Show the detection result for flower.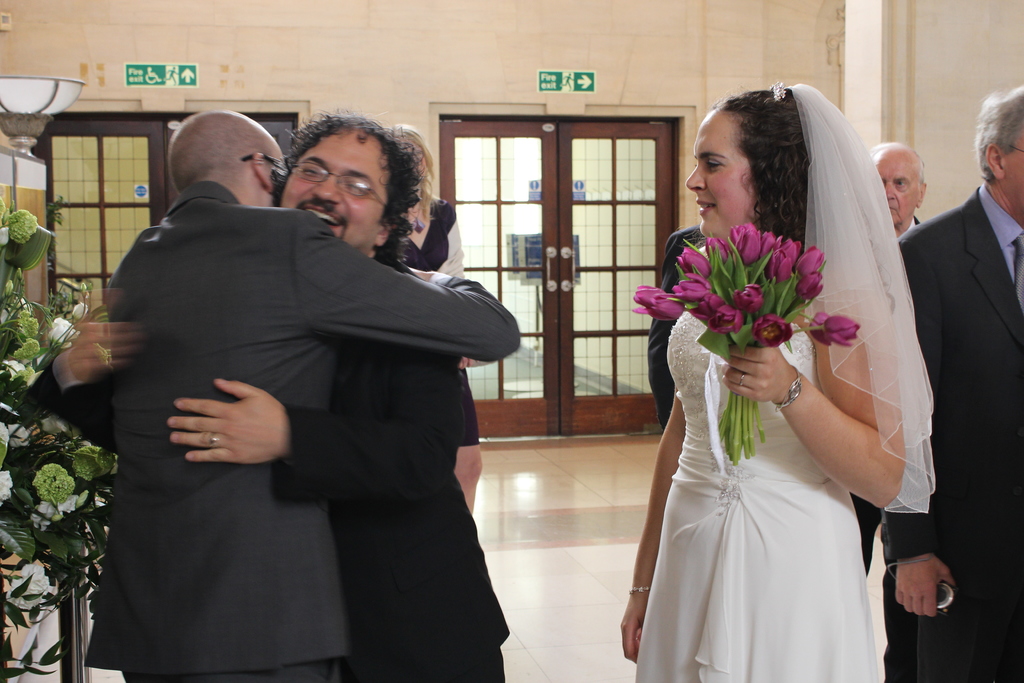
pyautogui.locateOnScreen(5, 420, 30, 447).
